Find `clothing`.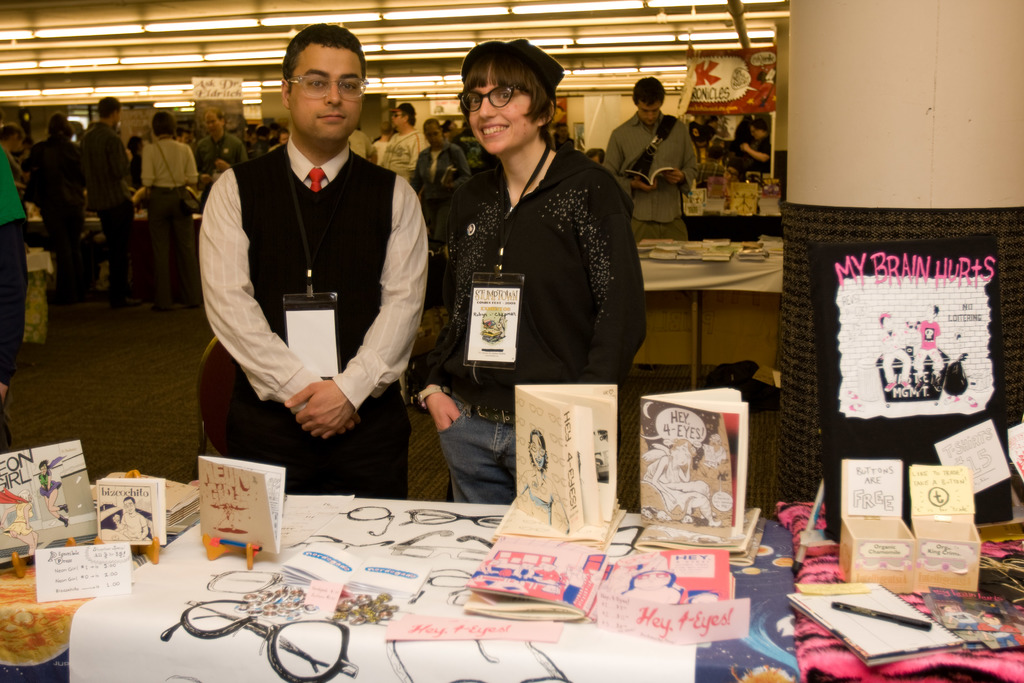
[10, 149, 29, 212].
